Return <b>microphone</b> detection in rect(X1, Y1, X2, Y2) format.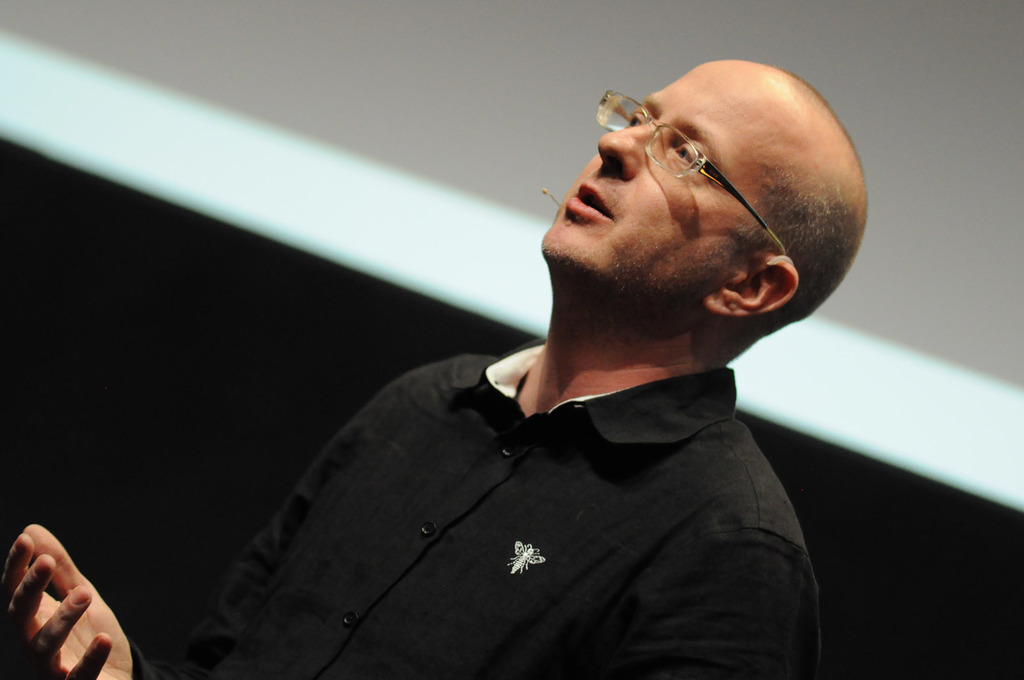
rect(539, 186, 545, 194).
